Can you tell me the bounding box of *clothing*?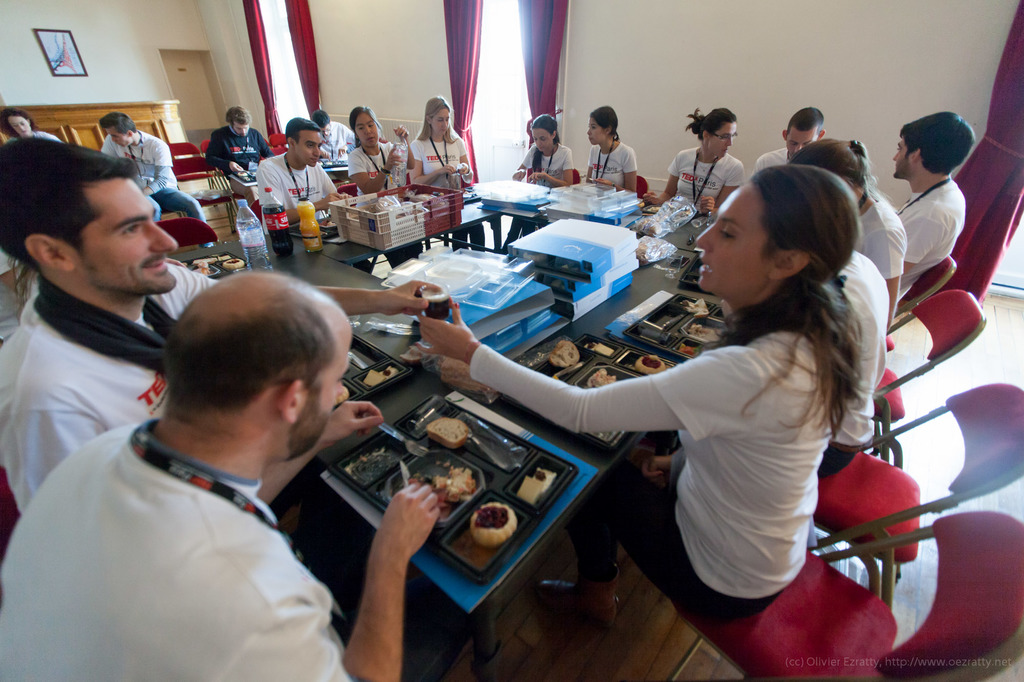
box(893, 166, 968, 297).
